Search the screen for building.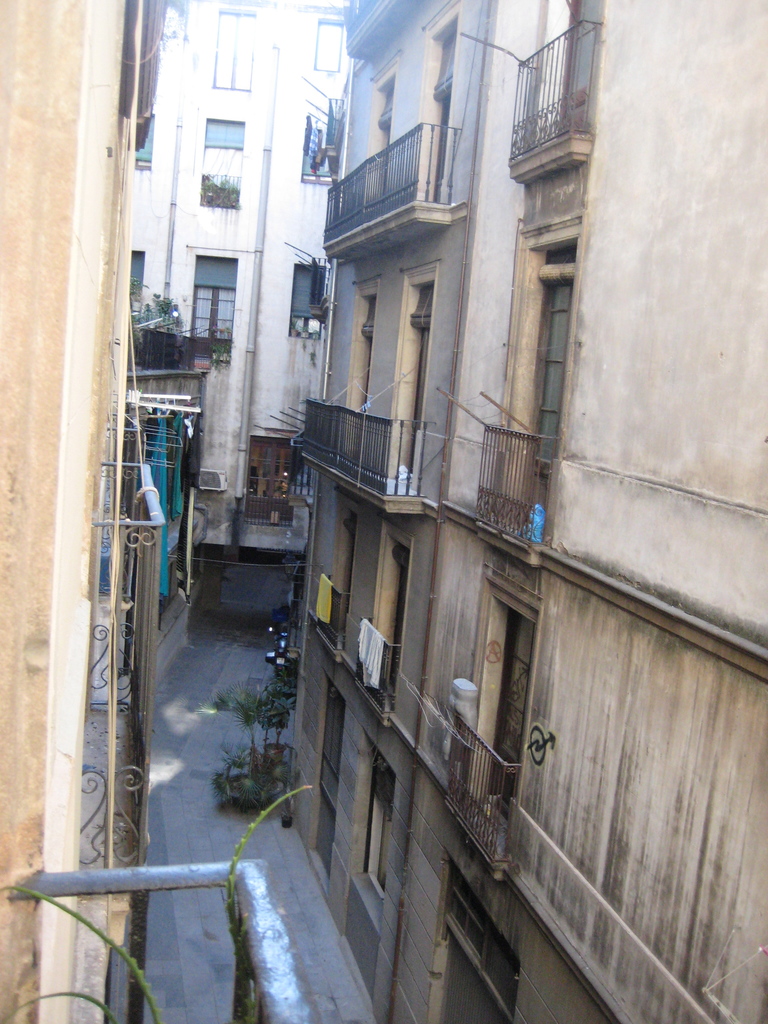
Found at locate(310, 3, 767, 1023).
